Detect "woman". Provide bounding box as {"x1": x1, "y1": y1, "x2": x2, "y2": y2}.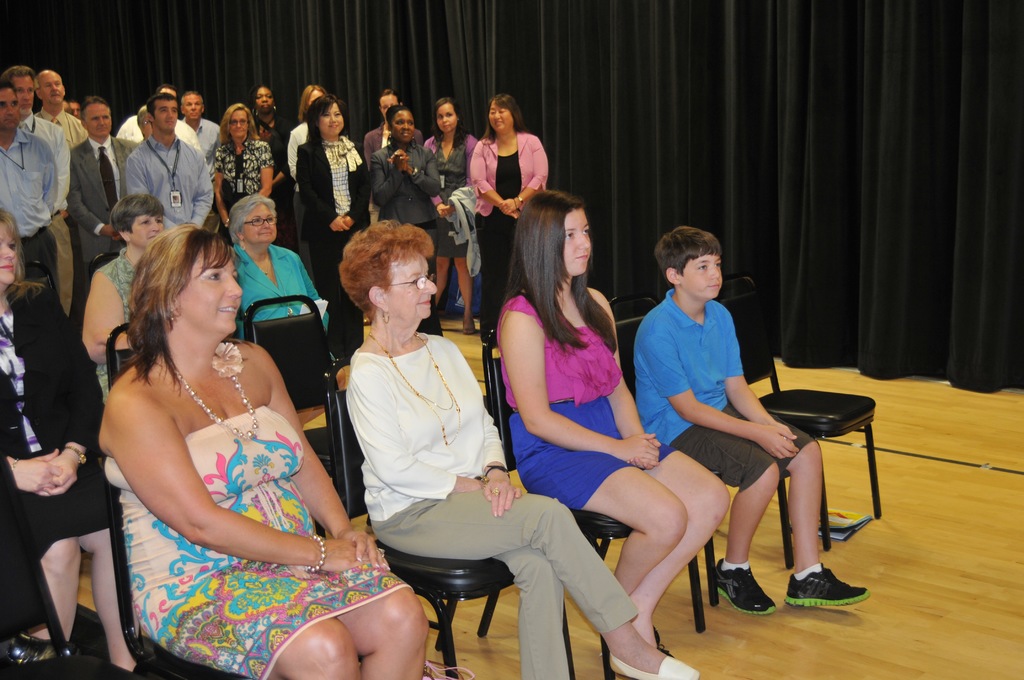
{"x1": 209, "y1": 100, "x2": 275, "y2": 248}.
